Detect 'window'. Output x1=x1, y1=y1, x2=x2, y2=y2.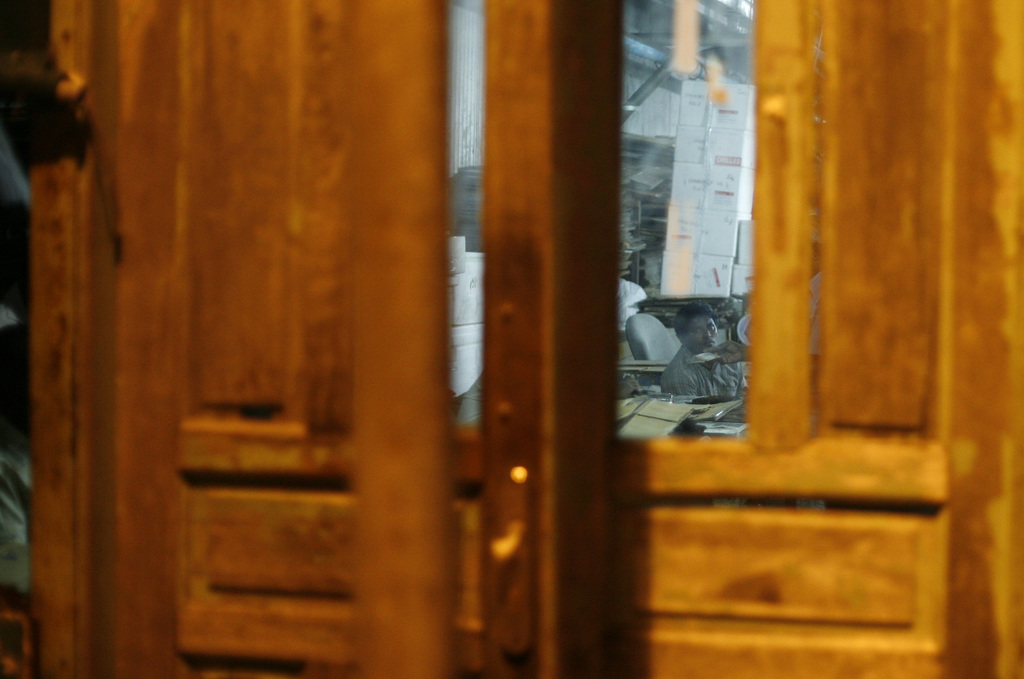
x1=440, y1=0, x2=763, y2=437.
